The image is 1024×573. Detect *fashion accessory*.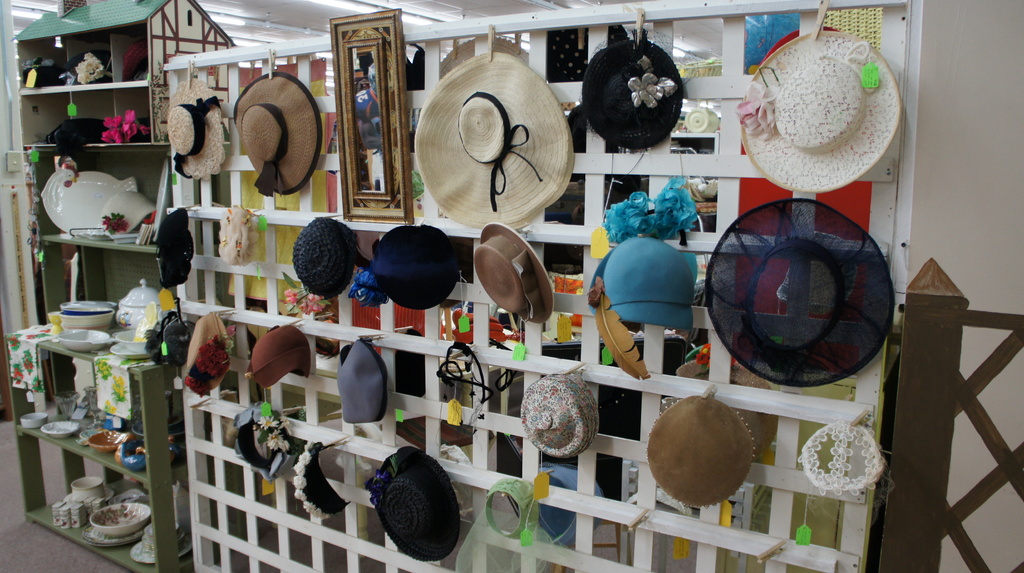
Detection: BBox(415, 42, 580, 230).
